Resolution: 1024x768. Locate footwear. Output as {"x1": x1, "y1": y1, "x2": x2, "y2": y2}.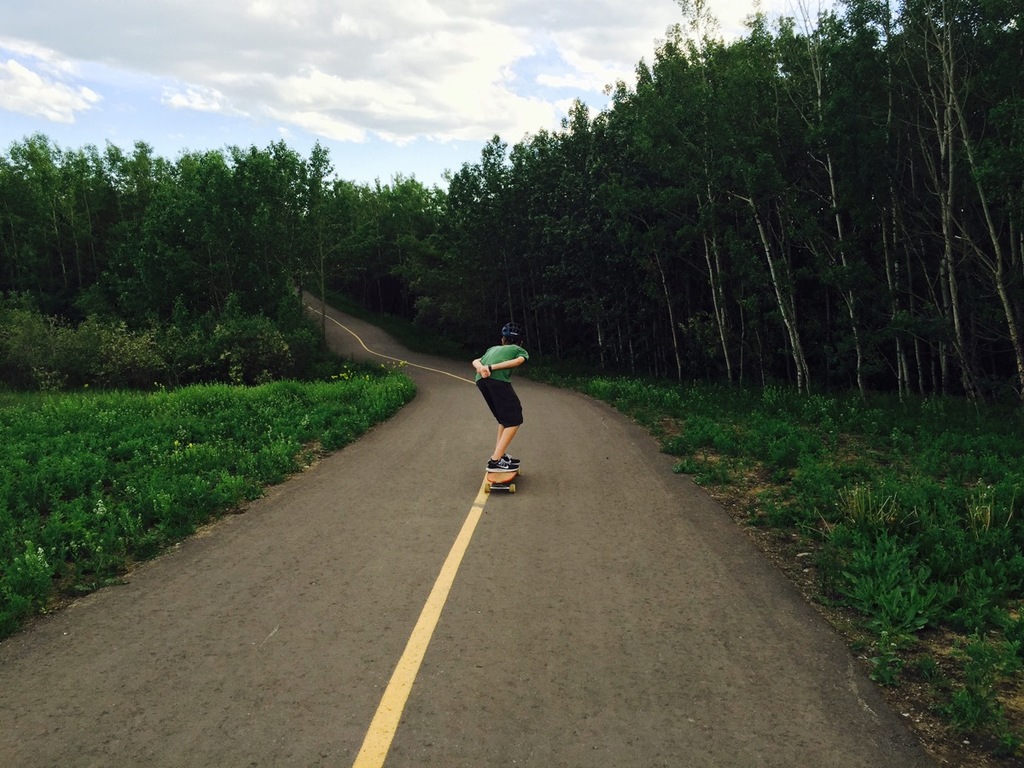
{"x1": 483, "y1": 455, "x2": 519, "y2": 474}.
